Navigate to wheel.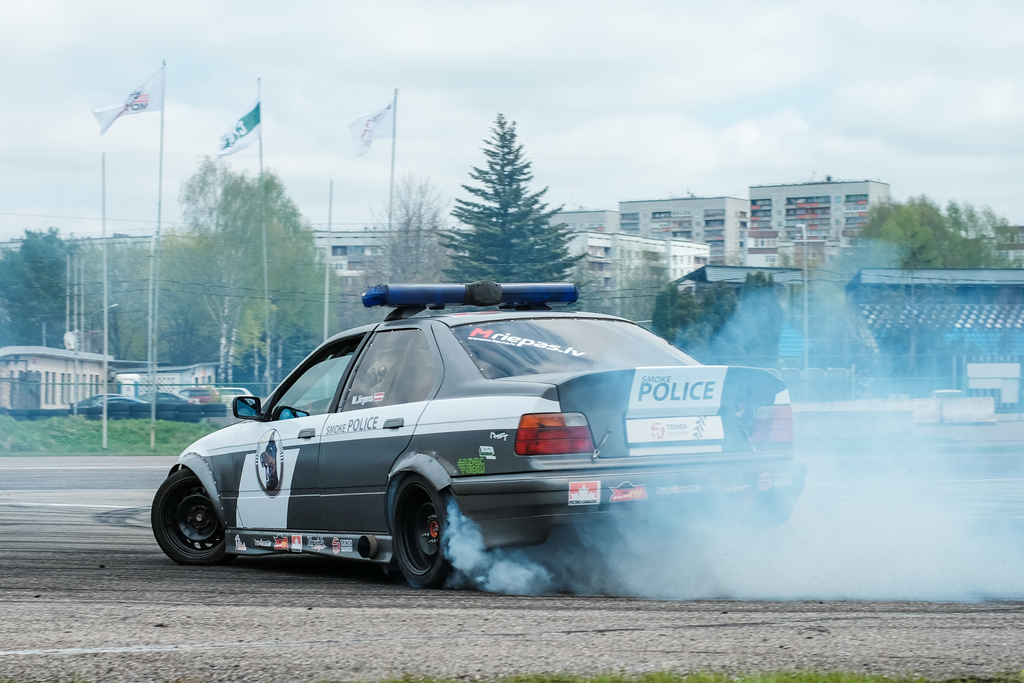
Navigation target: {"x1": 85, "y1": 416, "x2": 105, "y2": 422}.
